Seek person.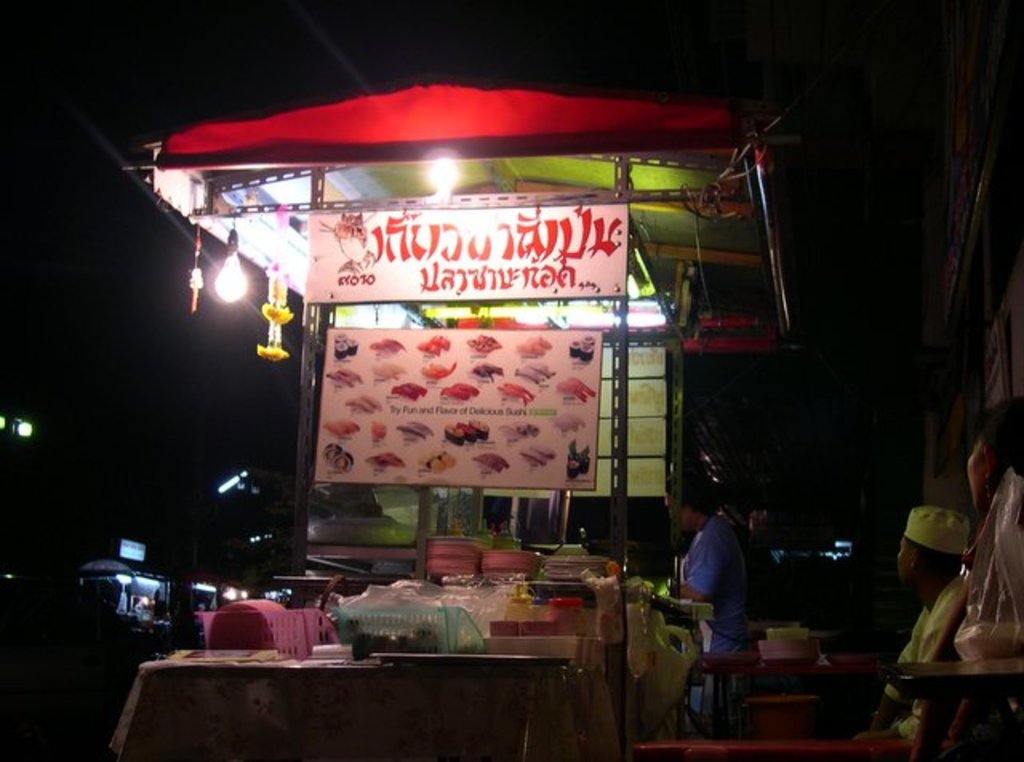
locate(845, 501, 978, 746).
